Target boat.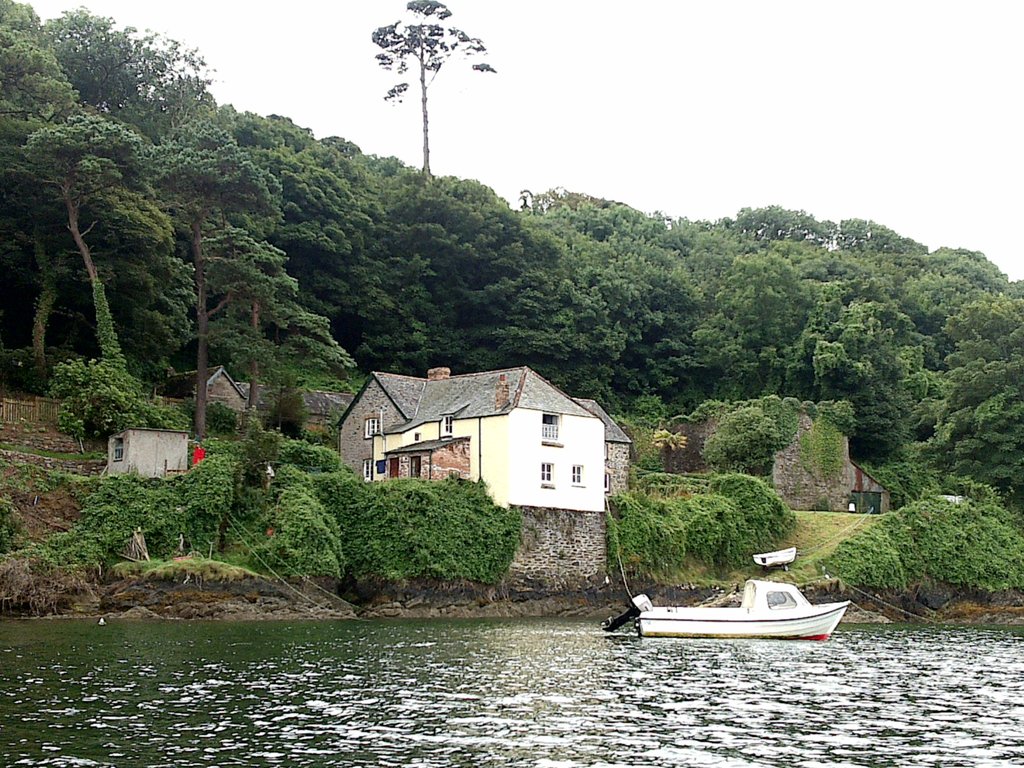
Target region: pyautogui.locateOnScreen(628, 564, 845, 648).
